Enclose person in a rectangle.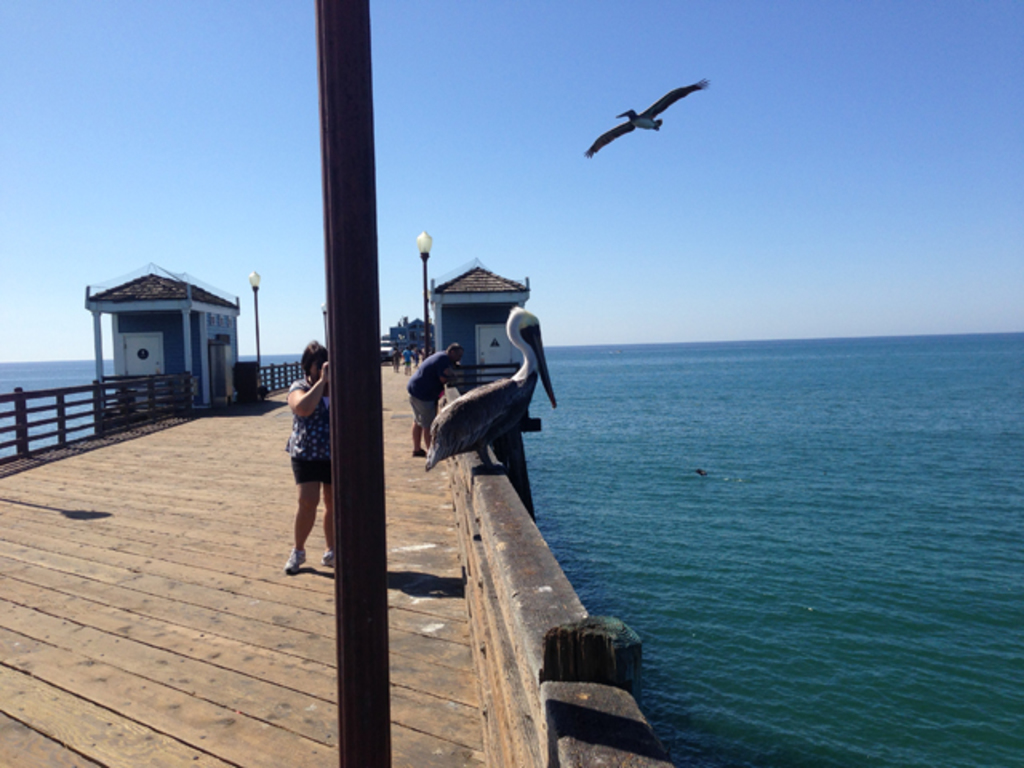
box(278, 333, 330, 573).
